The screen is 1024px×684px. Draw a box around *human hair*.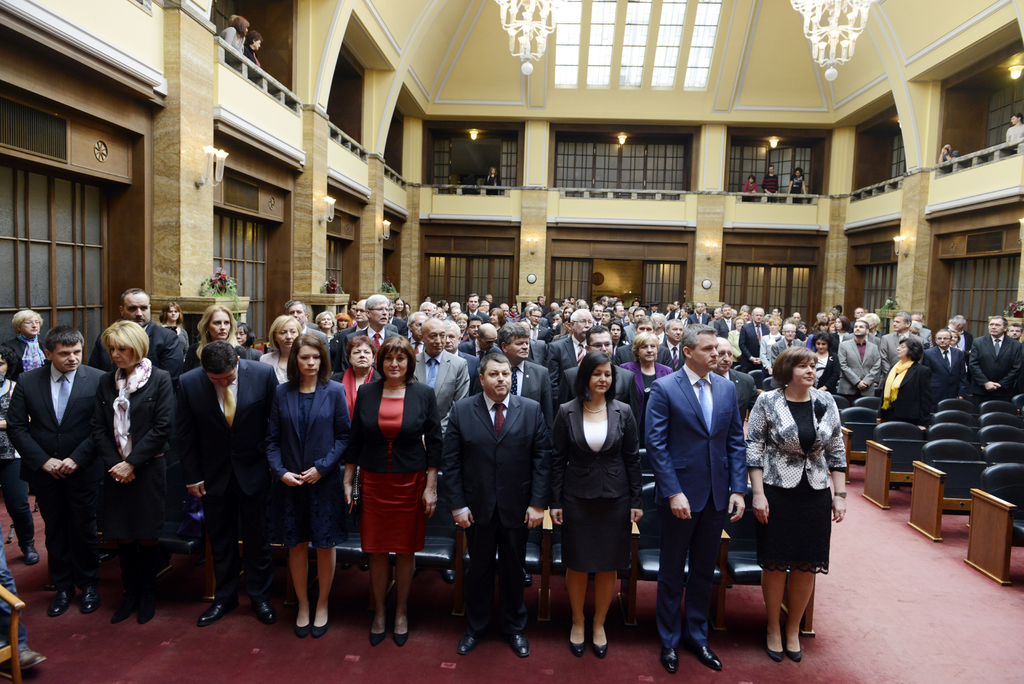
x1=813 y1=318 x2=829 y2=328.
